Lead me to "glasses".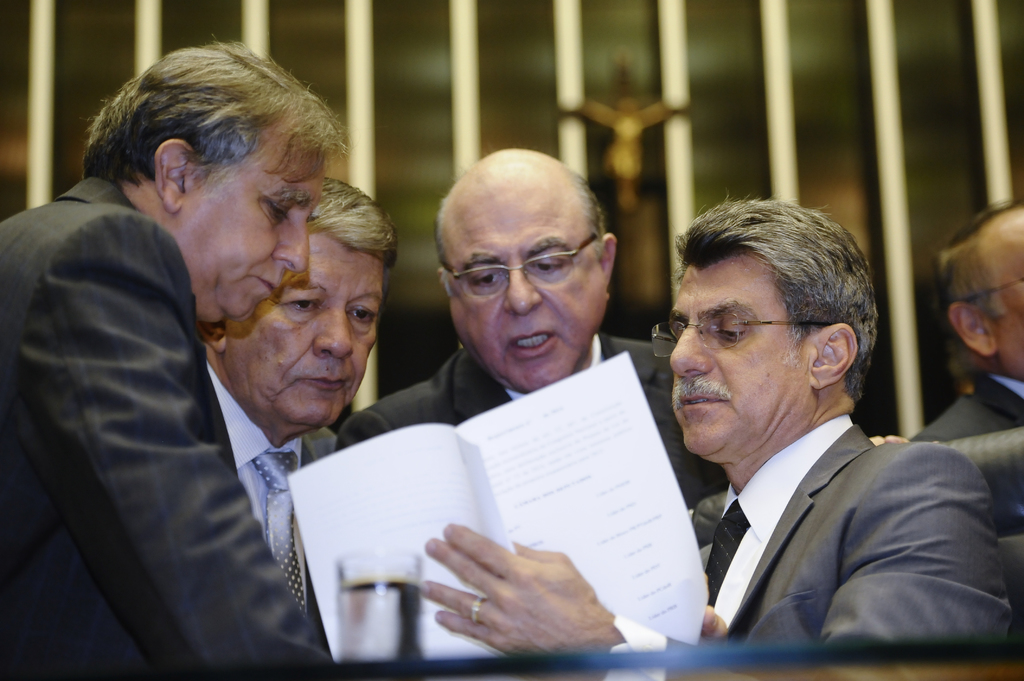
Lead to rect(447, 229, 602, 305).
